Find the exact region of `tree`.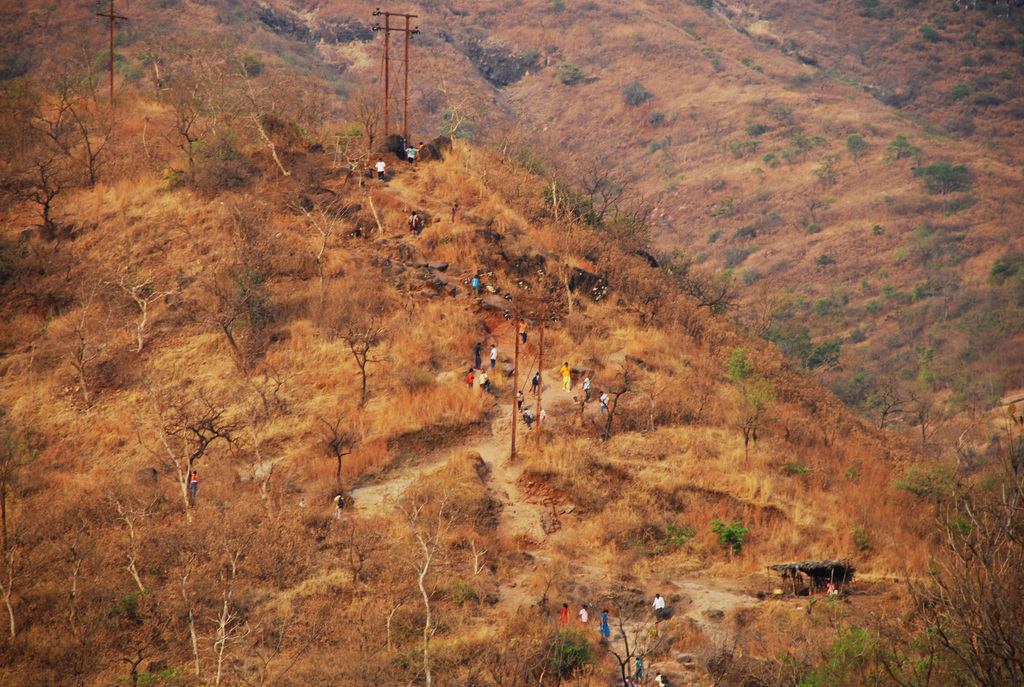
Exact region: [157, 51, 224, 180].
